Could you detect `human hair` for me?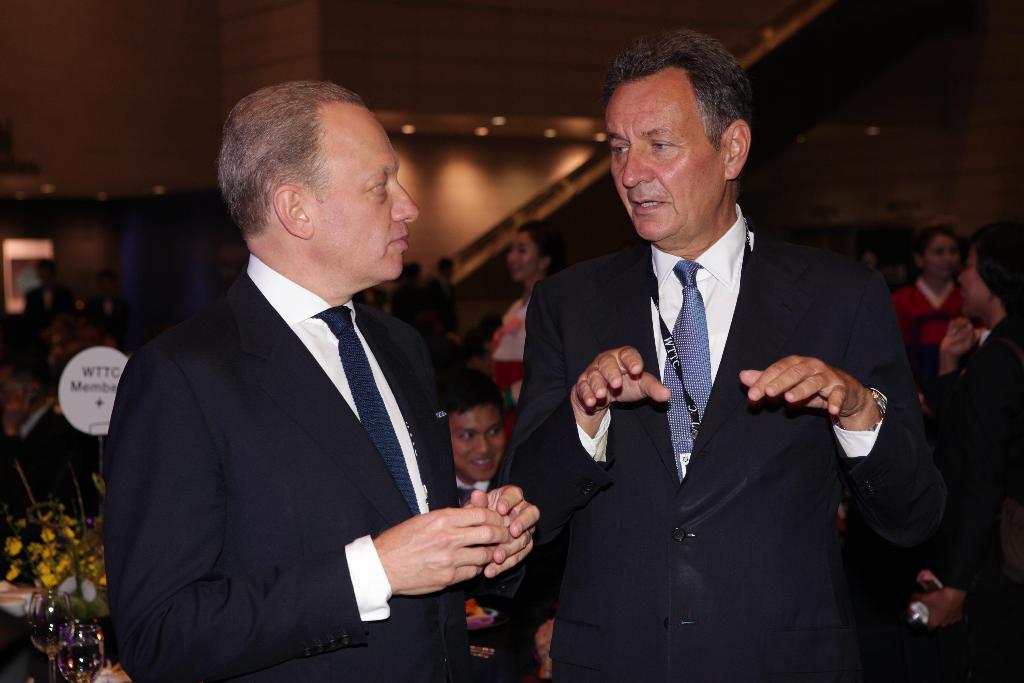
Detection result: box(965, 223, 1023, 312).
